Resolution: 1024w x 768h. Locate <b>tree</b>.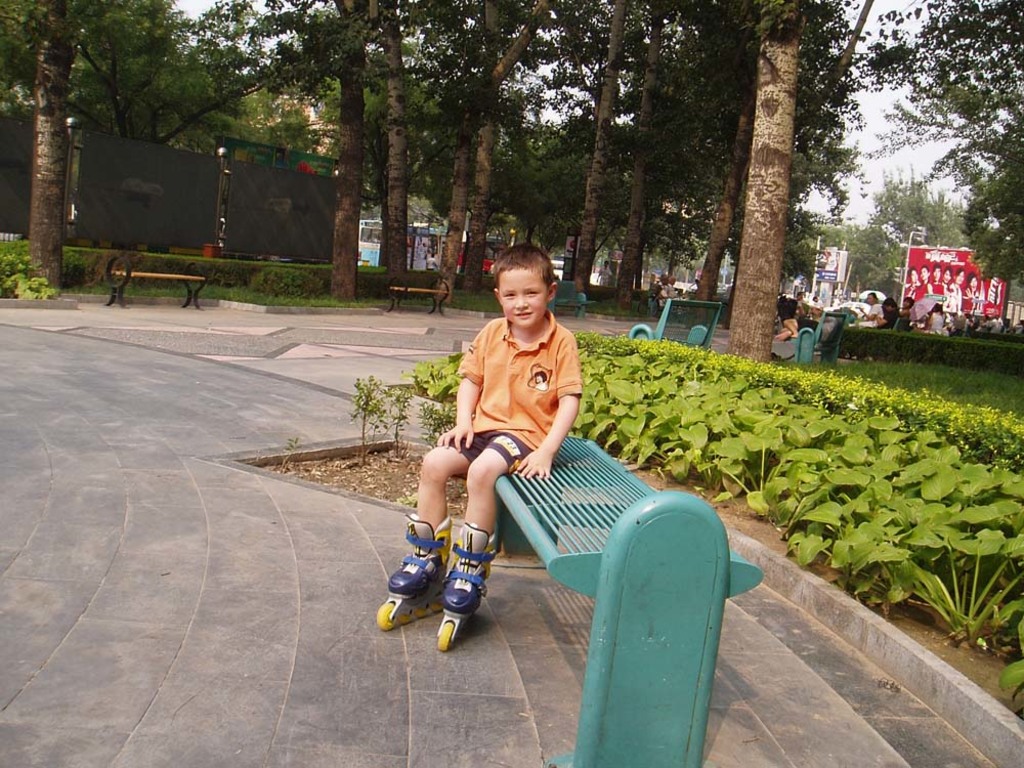
(x1=601, y1=22, x2=898, y2=337).
